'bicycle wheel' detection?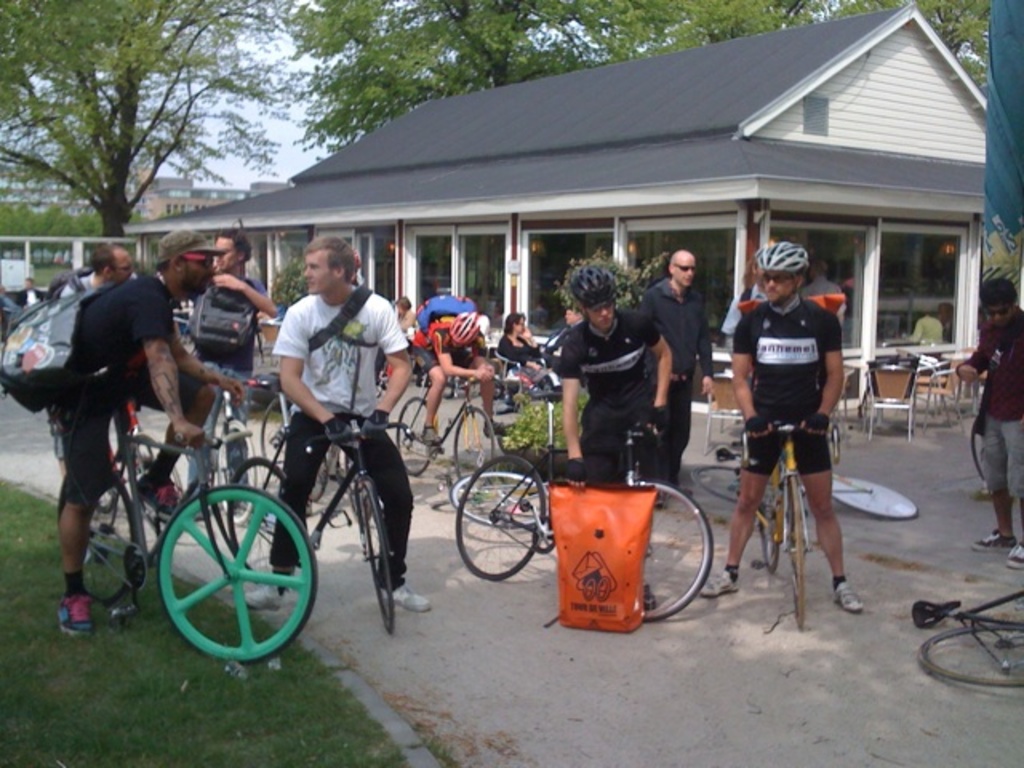
<box>226,453,285,584</box>
